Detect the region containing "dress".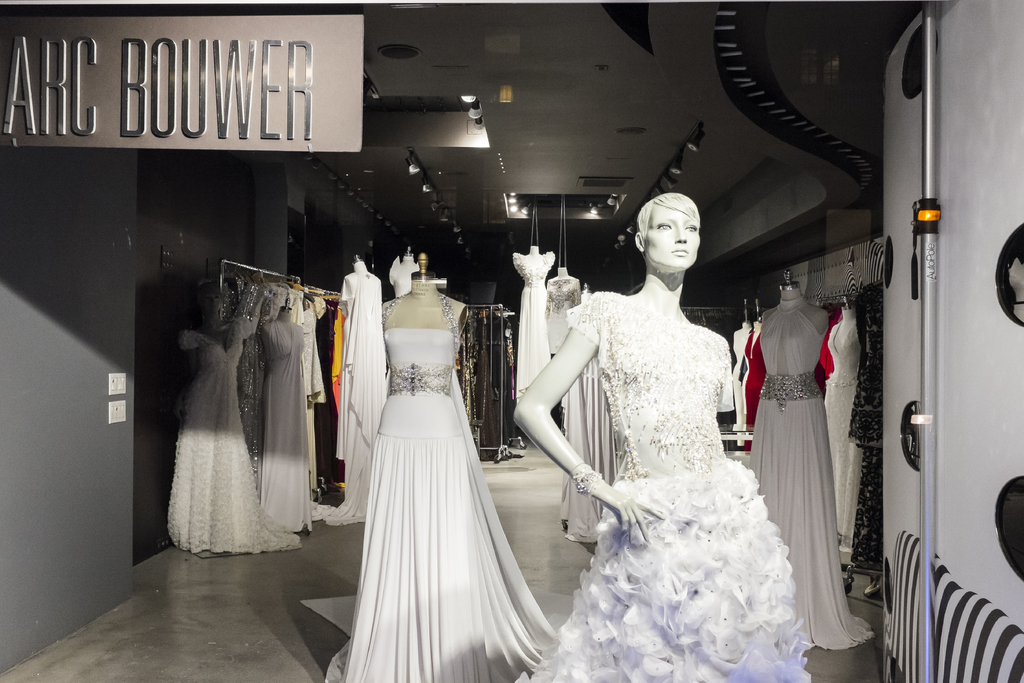
locate(516, 288, 815, 682).
